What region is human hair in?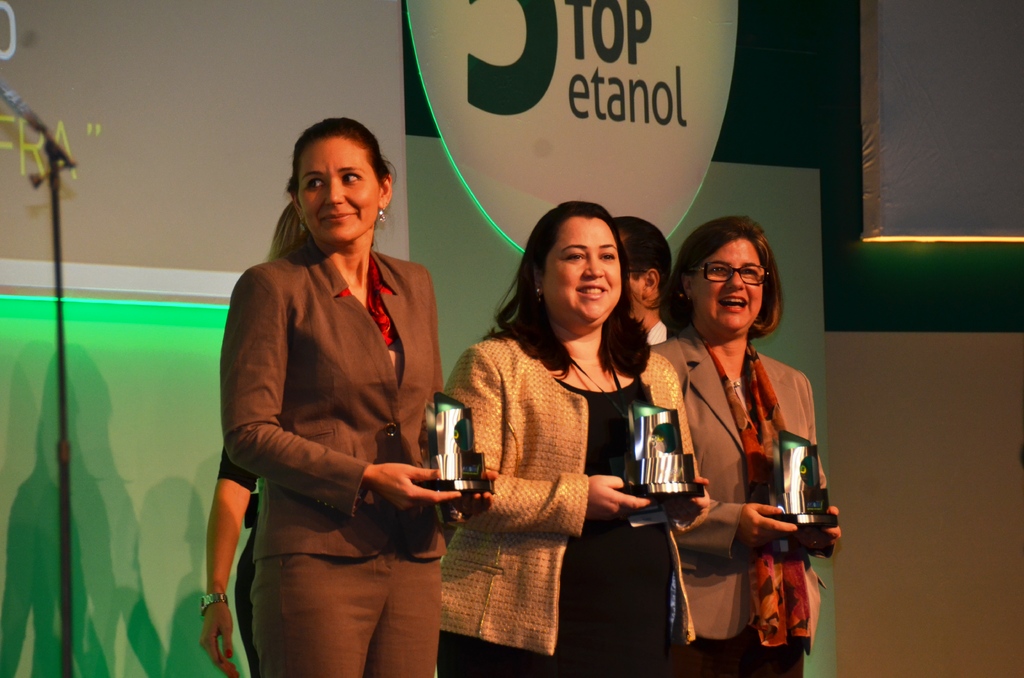
region(262, 116, 380, 272).
